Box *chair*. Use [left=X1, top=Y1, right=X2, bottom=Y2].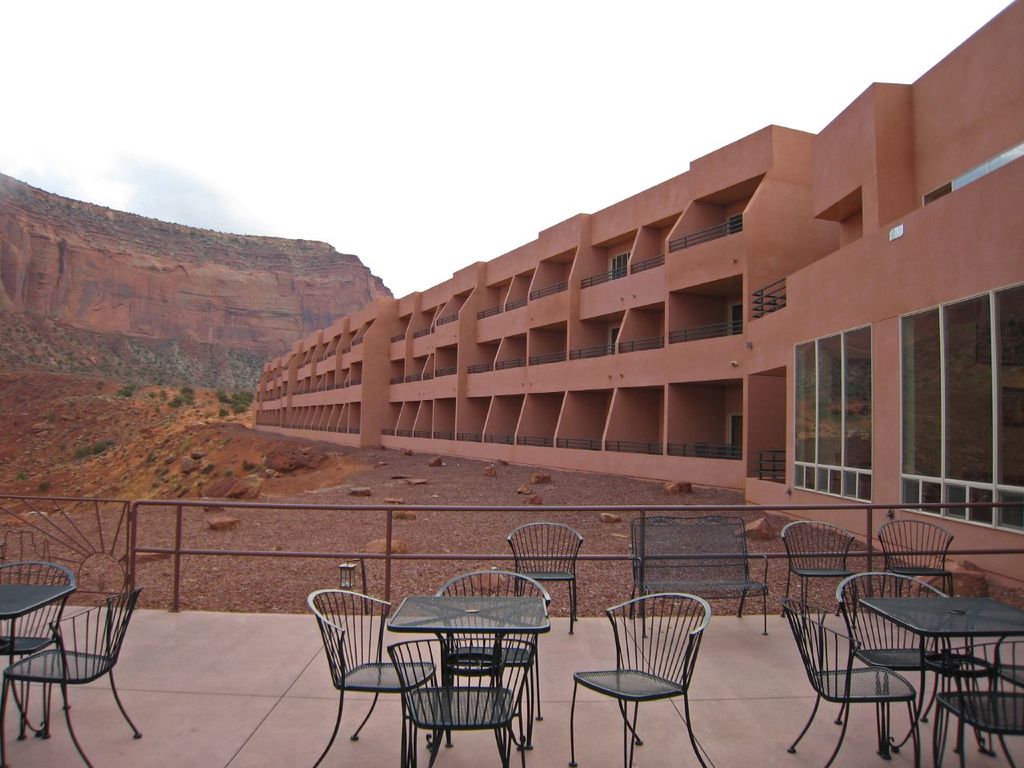
[left=980, top=634, right=1023, bottom=767].
